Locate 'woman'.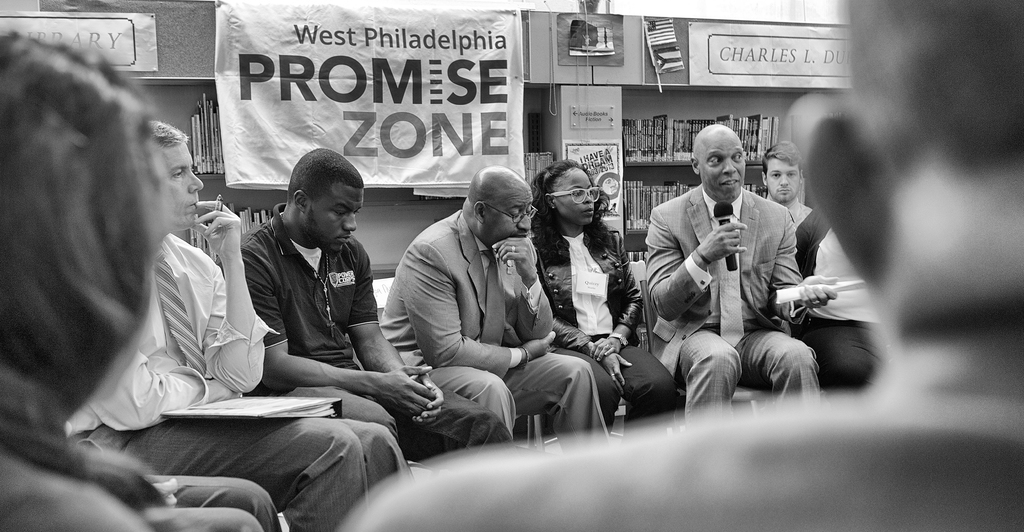
Bounding box: box=[801, 229, 898, 392].
